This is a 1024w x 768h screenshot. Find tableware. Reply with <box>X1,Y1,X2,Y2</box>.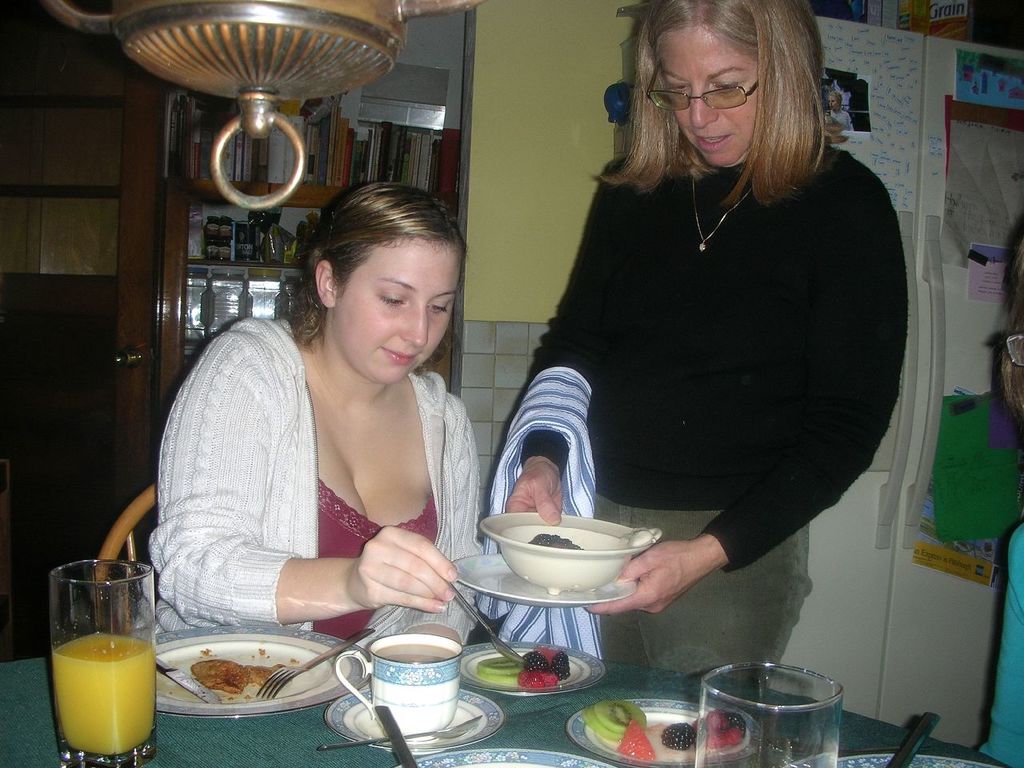
<box>450,552,638,610</box>.
